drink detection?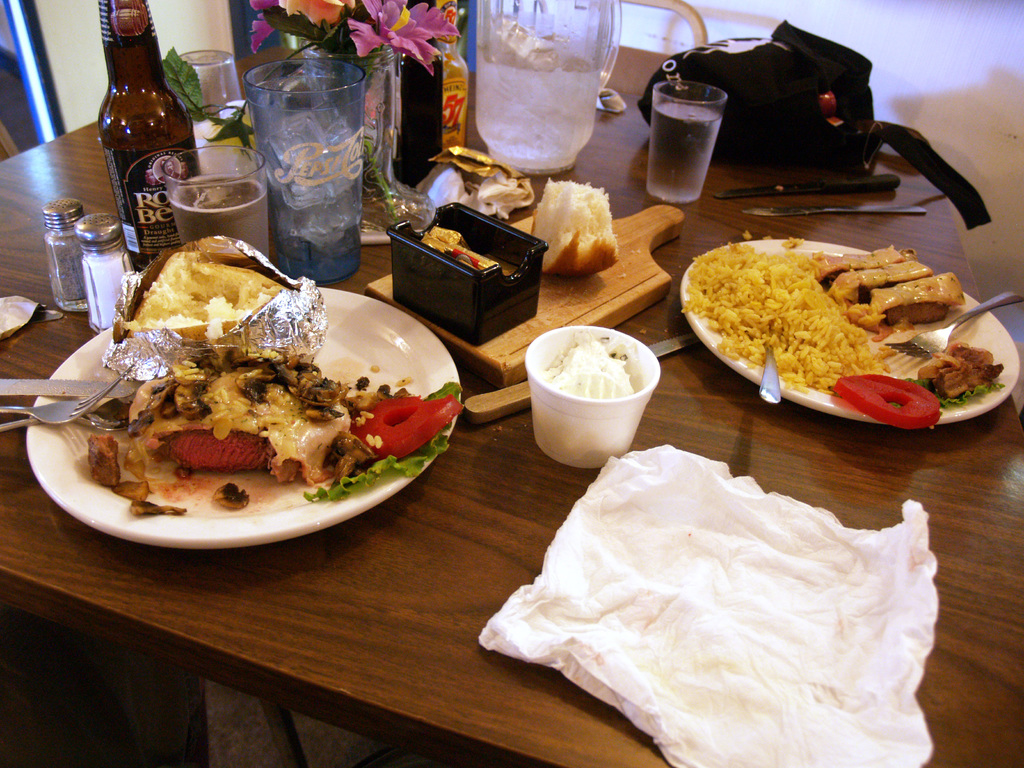
bbox=(479, 28, 600, 171)
